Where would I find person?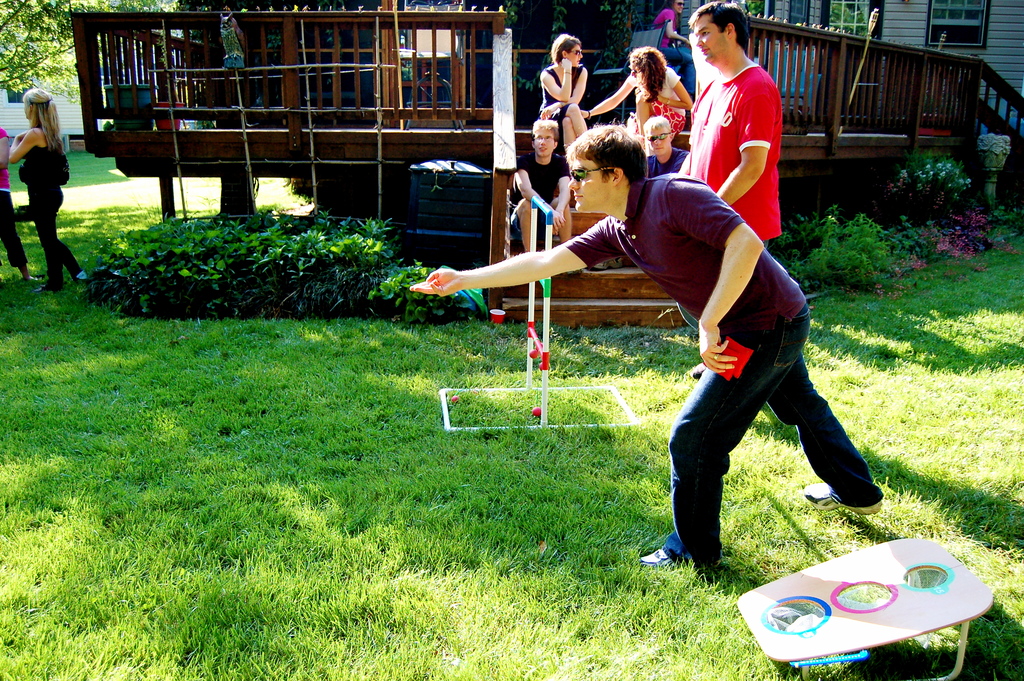
At l=513, t=120, r=581, b=271.
